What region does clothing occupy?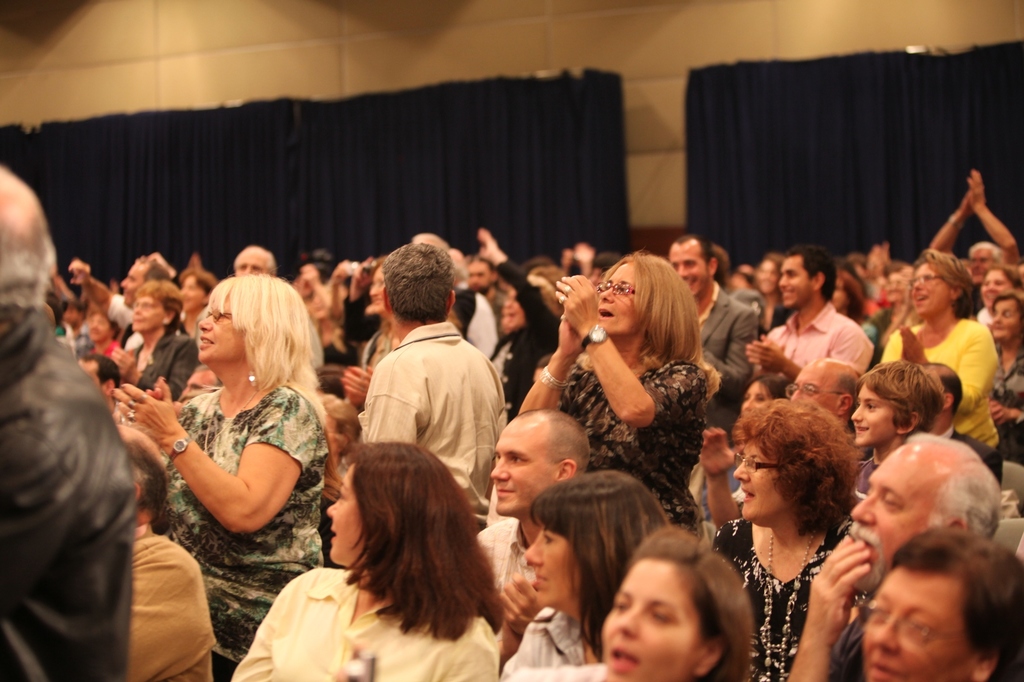
<box>359,317,516,519</box>.
